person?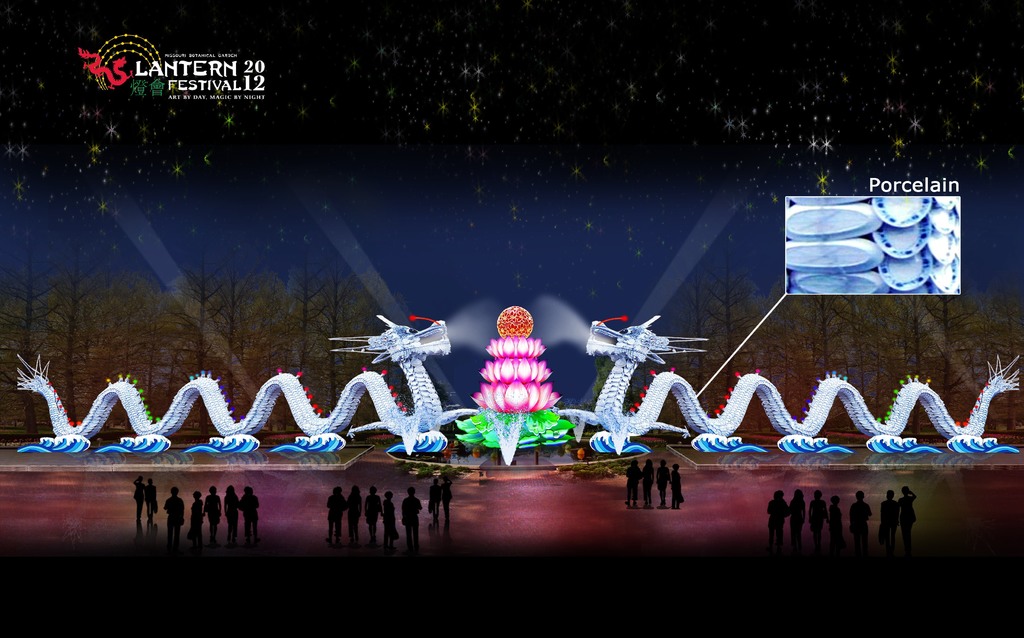
crop(128, 475, 144, 530)
